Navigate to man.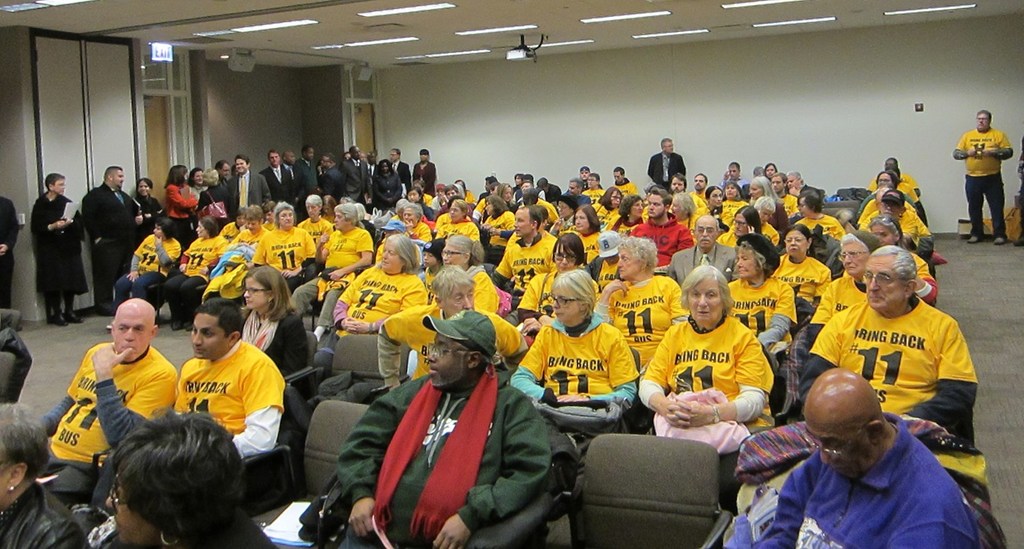
Navigation target: bbox=(46, 298, 182, 506).
